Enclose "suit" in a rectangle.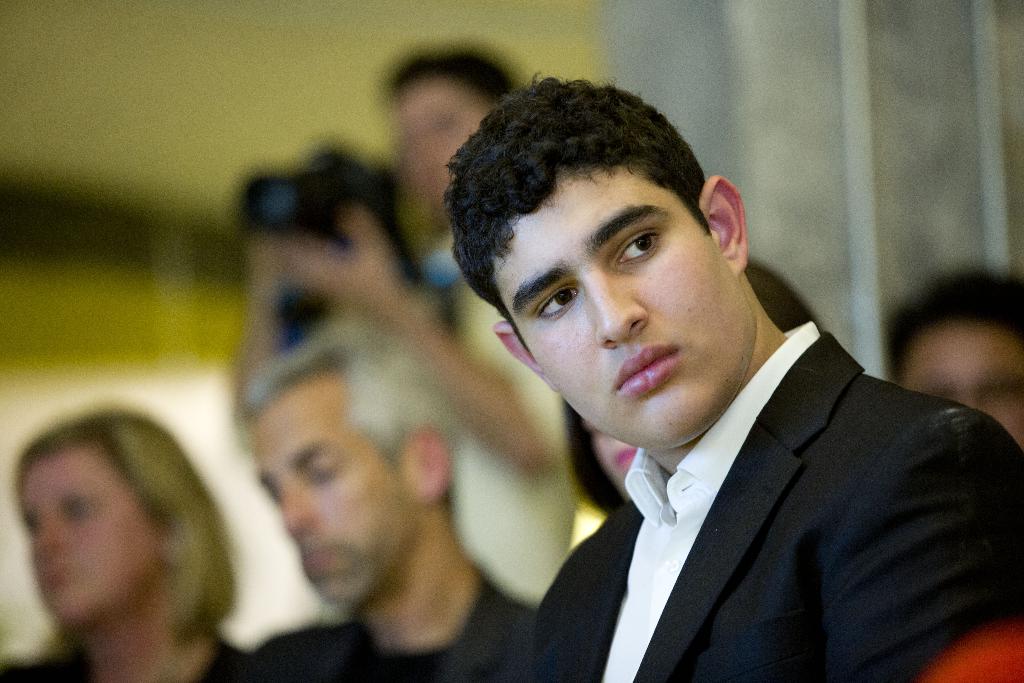
rect(264, 579, 541, 682).
